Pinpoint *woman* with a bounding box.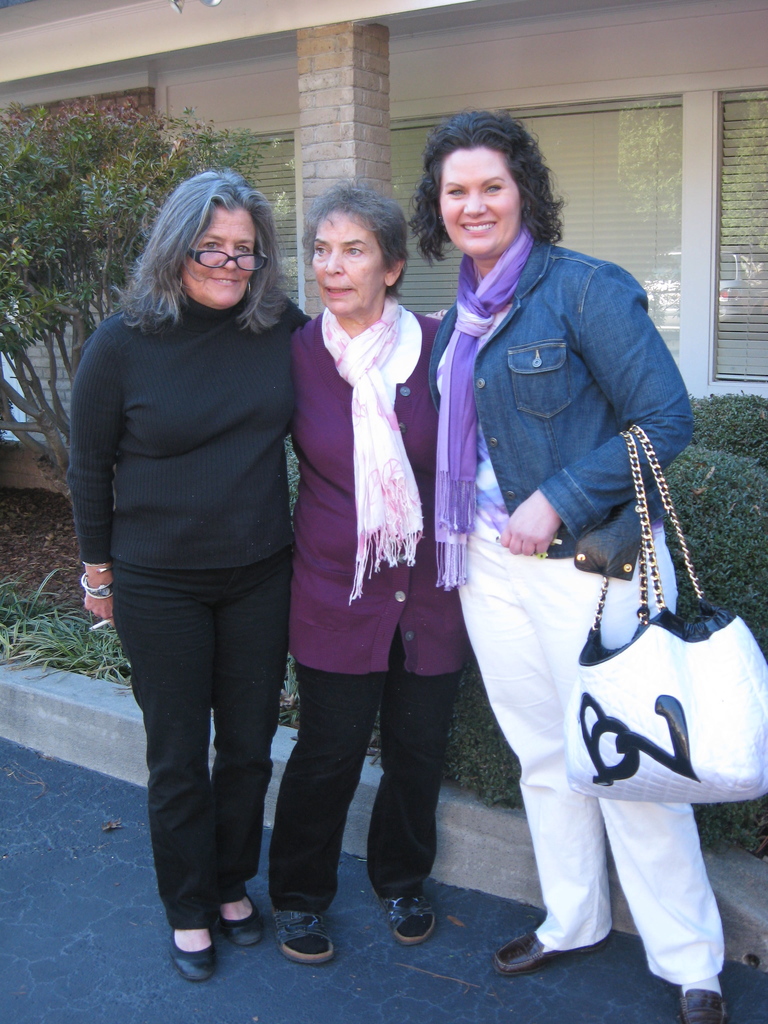
263:179:468:966.
